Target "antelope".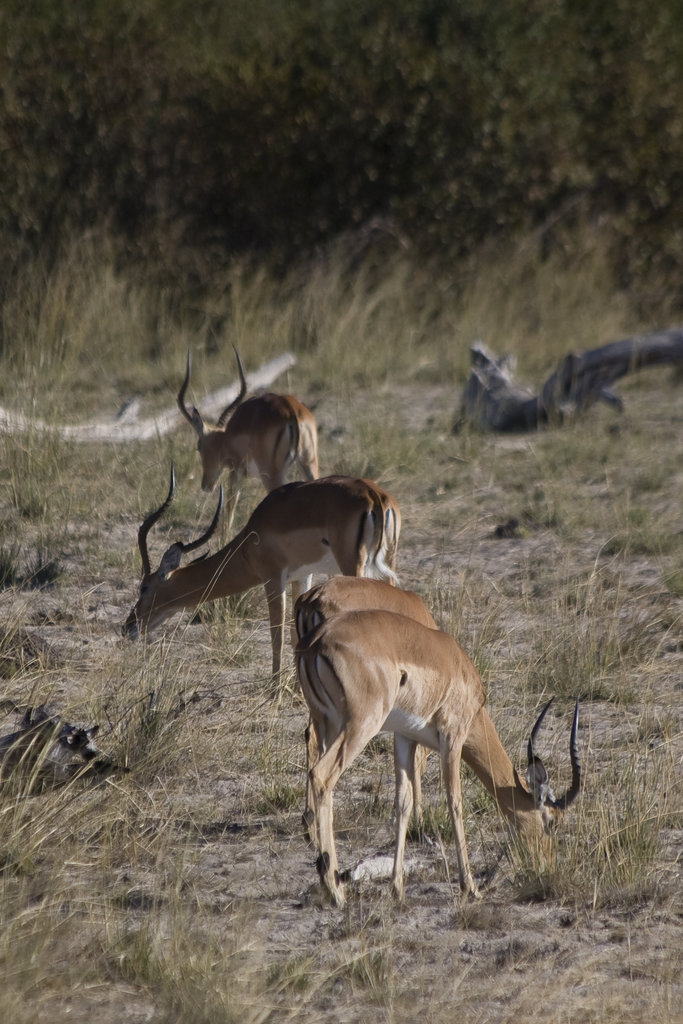
Target region: [291,573,441,790].
